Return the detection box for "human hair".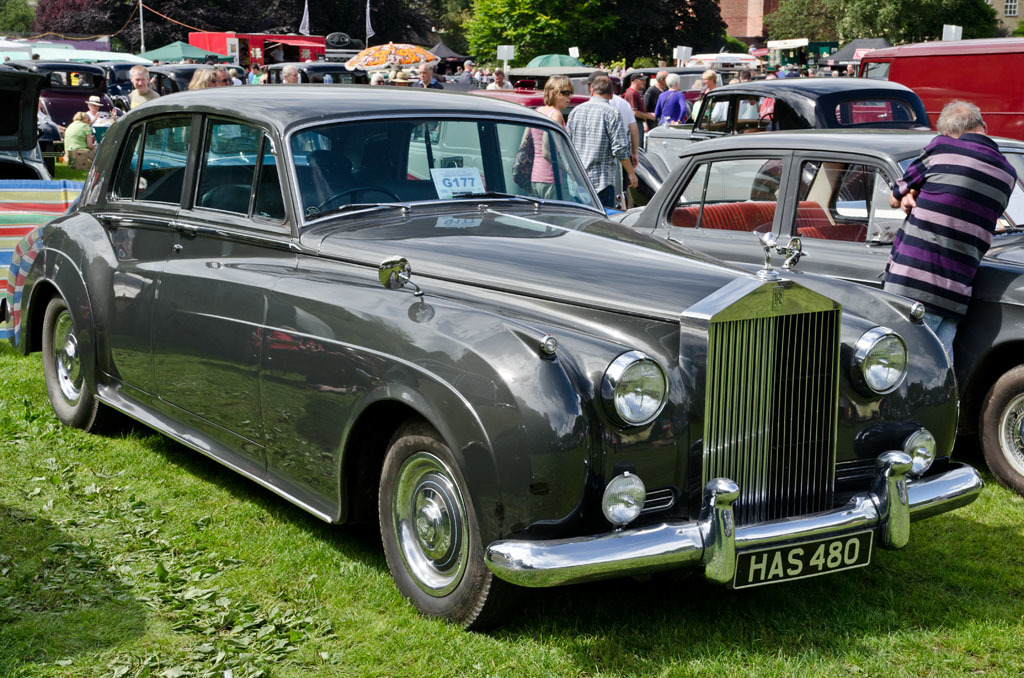
bbox(655, 71, 666, 85).
